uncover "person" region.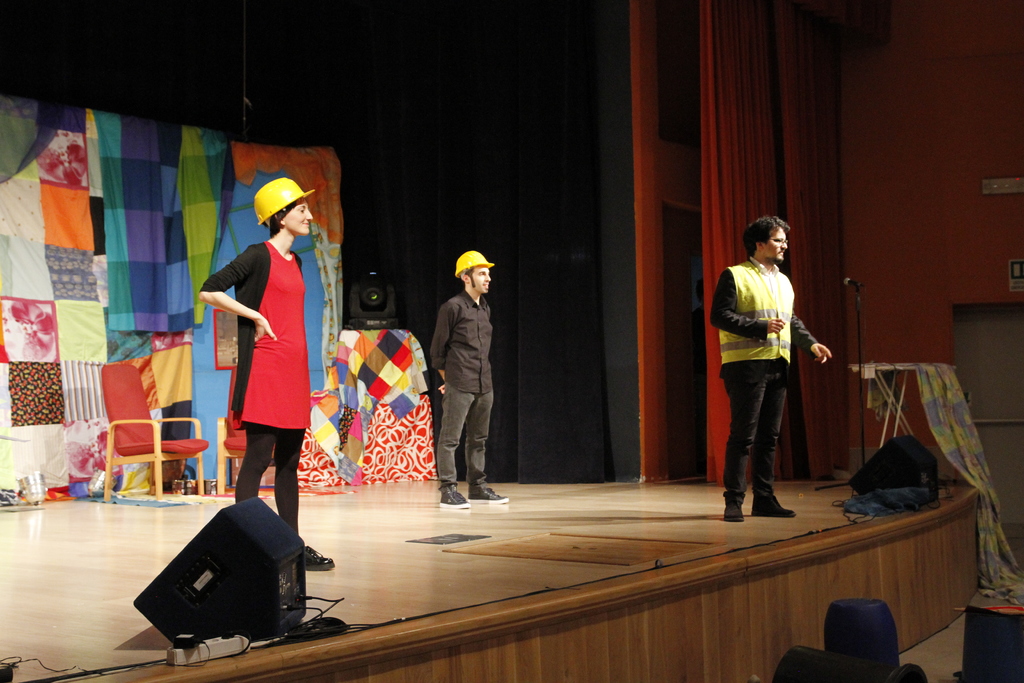
Uncovered: [438, 242, 509, 507].
